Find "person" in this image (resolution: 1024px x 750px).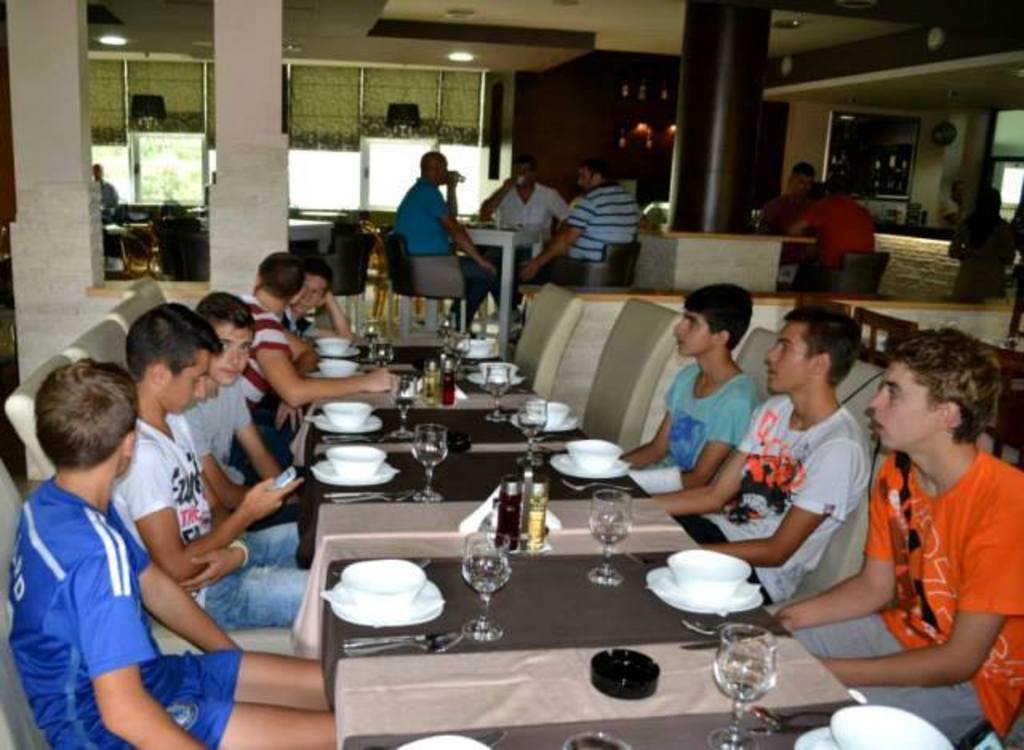
Rect(392, 147, 498, 342).
